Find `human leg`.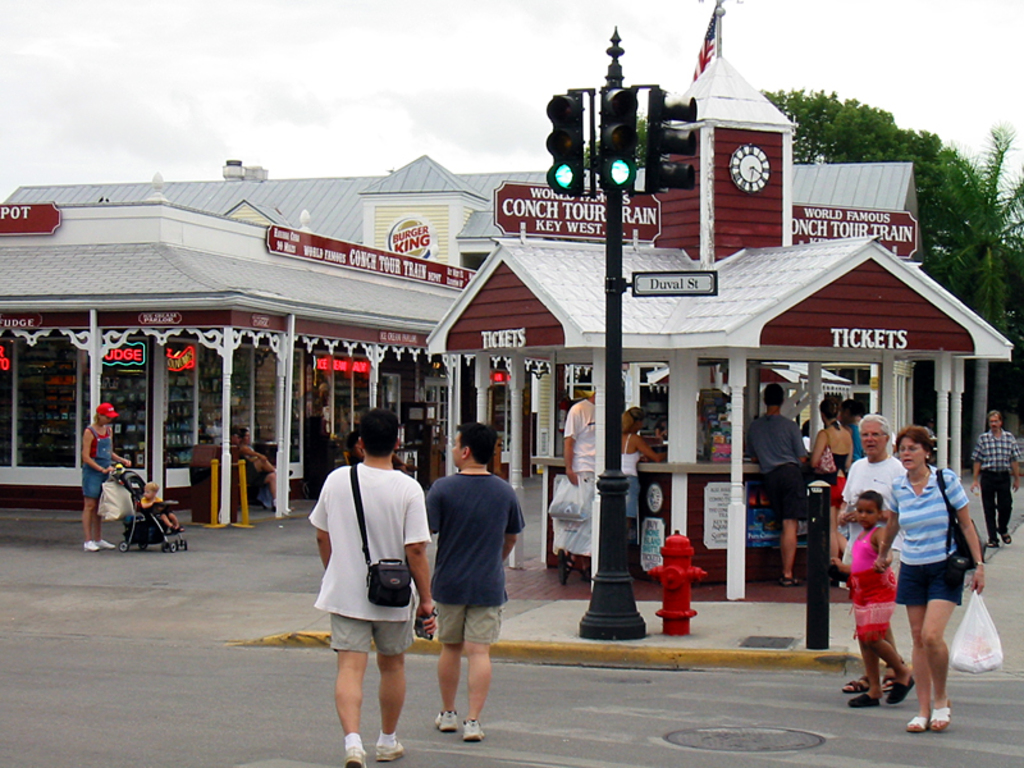
crop(785, 471, 794, 594).
